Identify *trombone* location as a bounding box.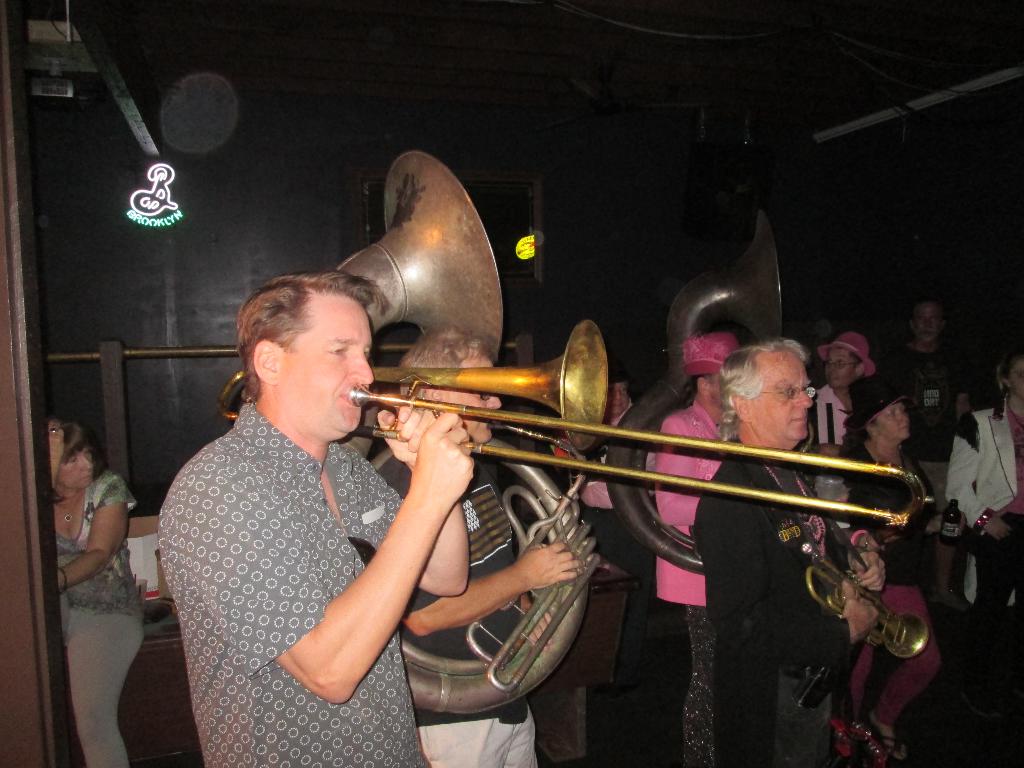
left=220, top=317, right=929, bottom=531.
